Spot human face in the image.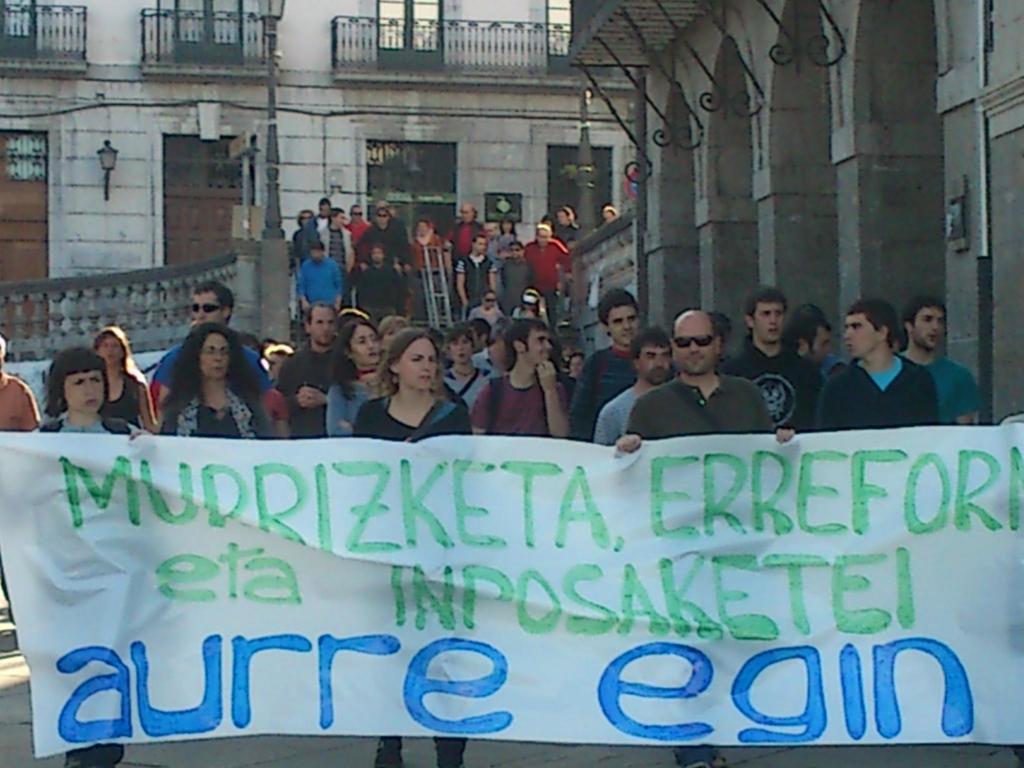
human face found at [left=642, top=351, right=675, bottom=389].
